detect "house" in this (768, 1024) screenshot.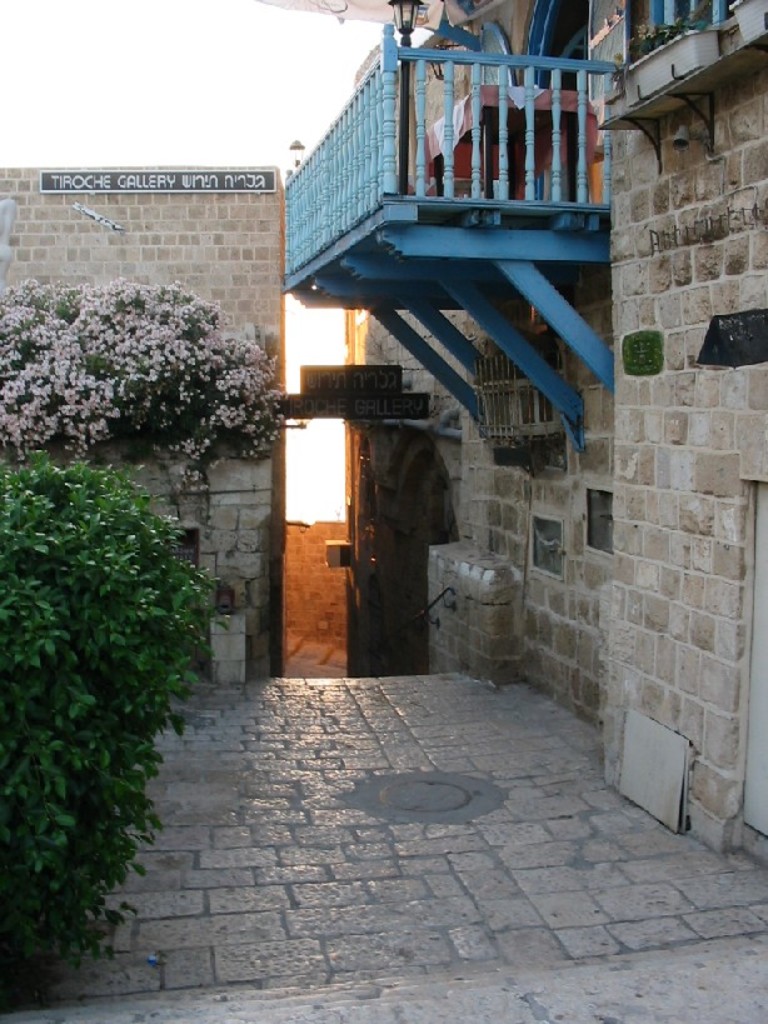
Detection: box=[279, 0, 767, 884].
